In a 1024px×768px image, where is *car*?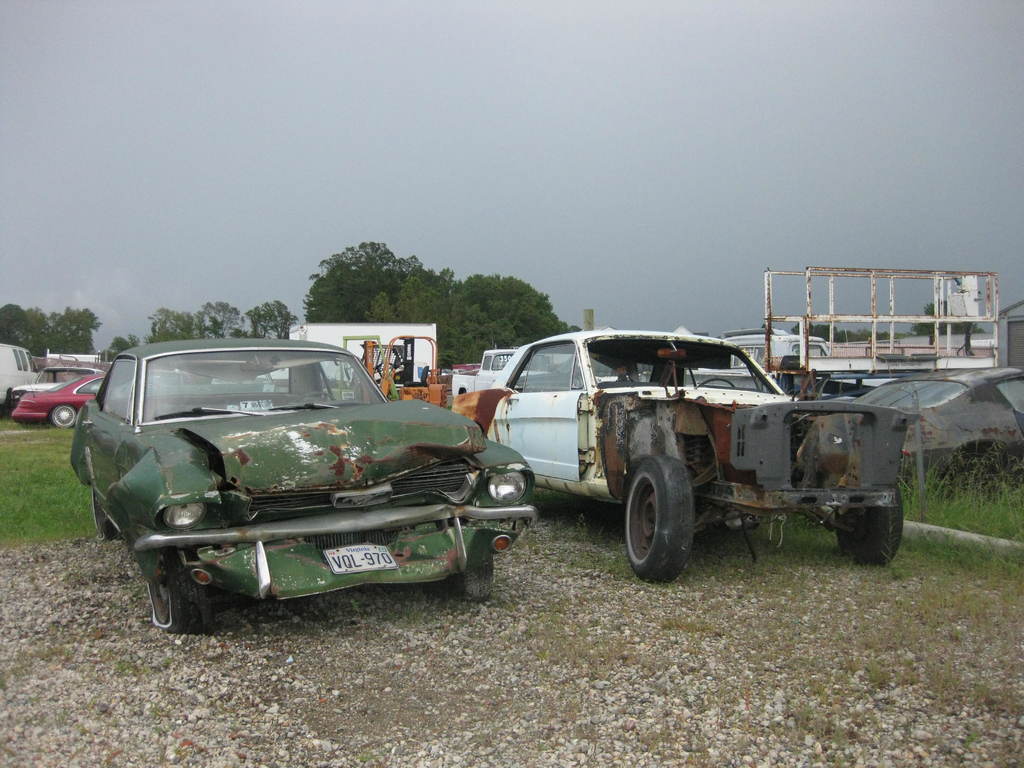
rect(63, 344, 531, 631).
